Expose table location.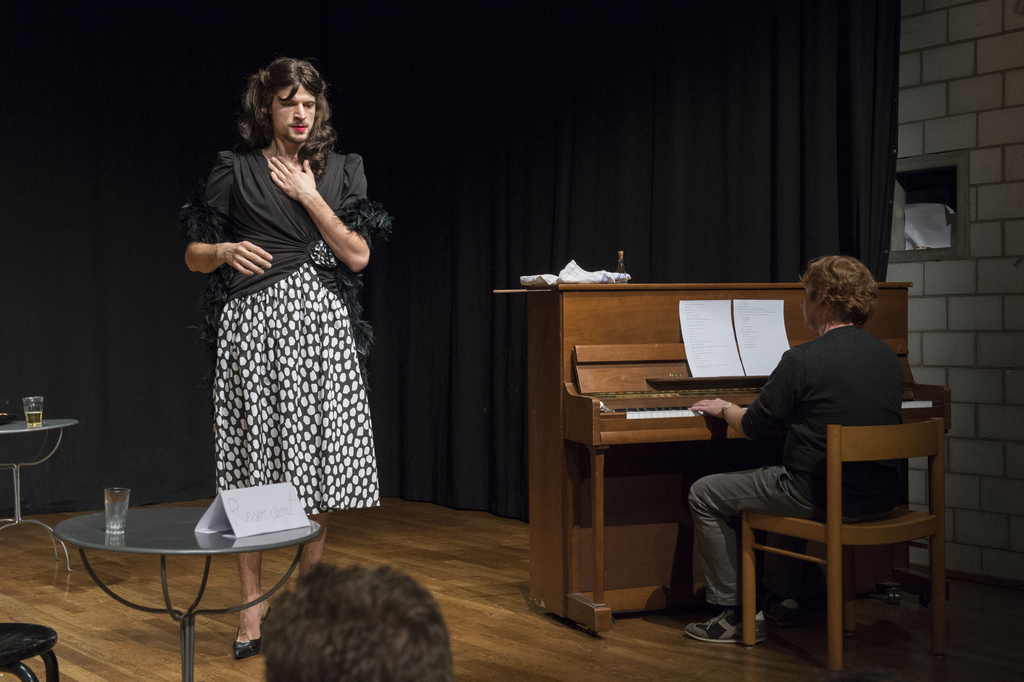
Exposed at bbox=[0, 415, 83, 576].
